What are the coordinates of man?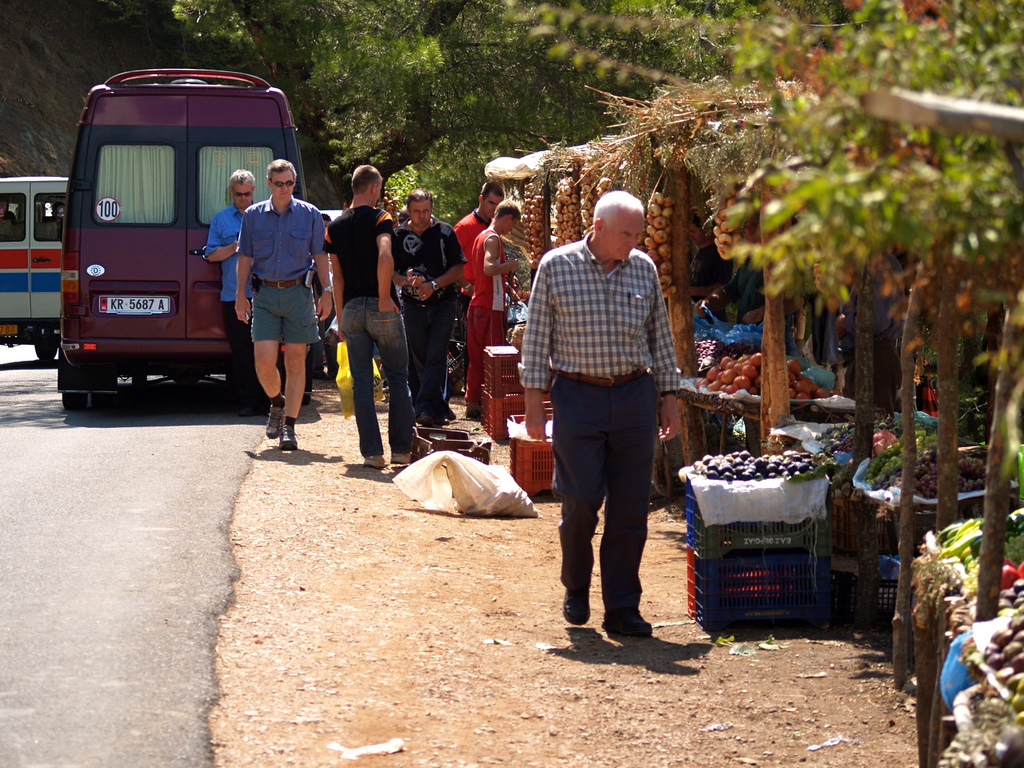
x1=452, y1=180, x2=504, y2=338.
